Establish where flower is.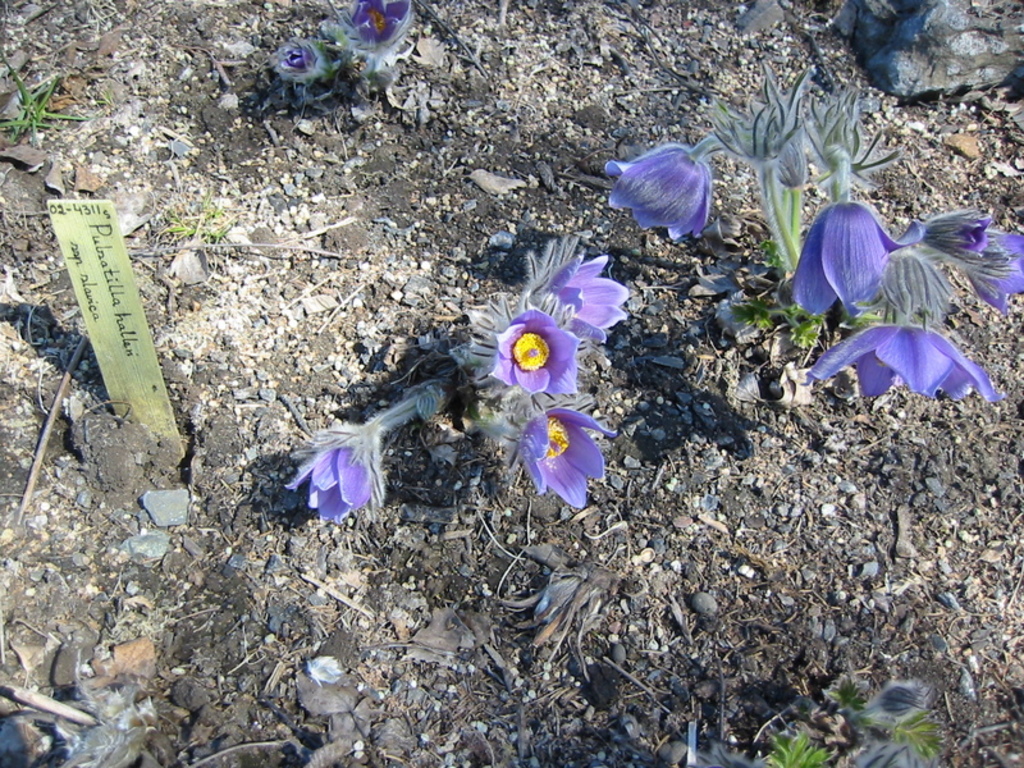
Established at bbox=[494, 308, 586, 390].
